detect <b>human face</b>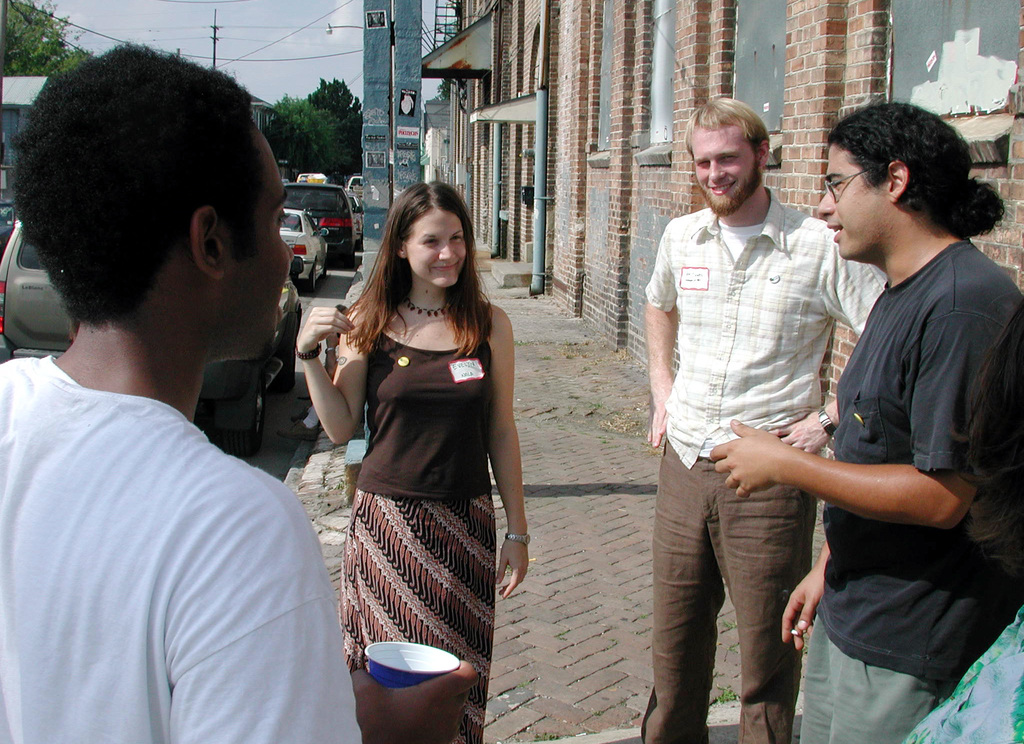
x1=817 y1=143 x2=899 y2=261
